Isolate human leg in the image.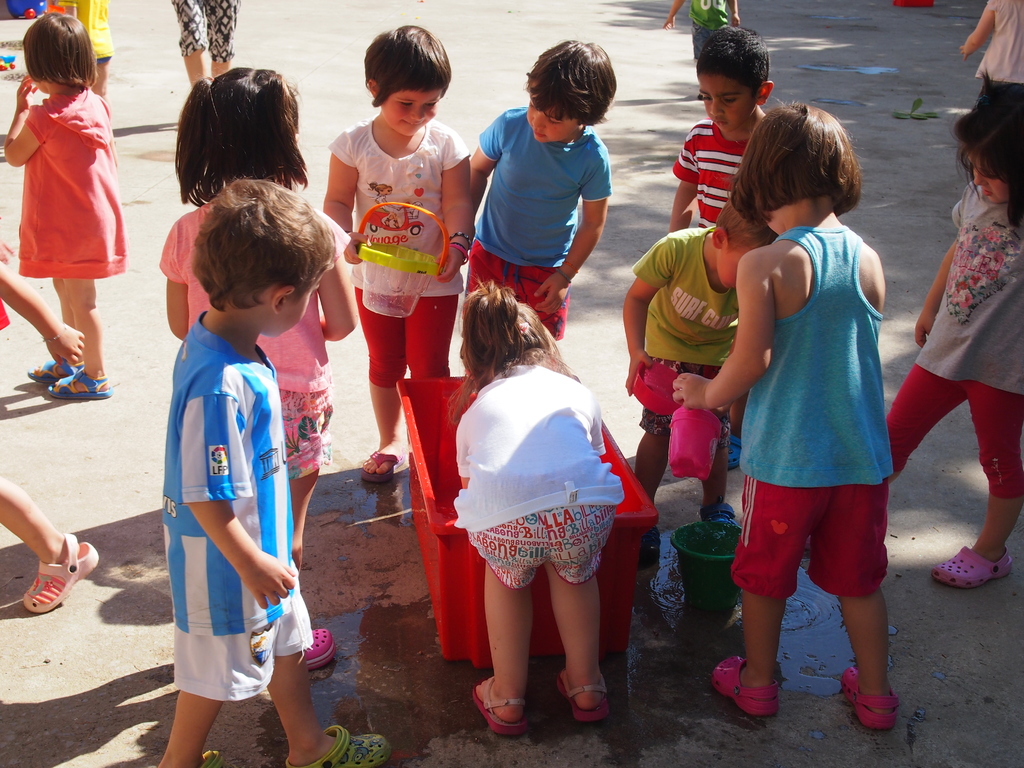
Isolated region: l=938, t=388, r=1019, b=593.
